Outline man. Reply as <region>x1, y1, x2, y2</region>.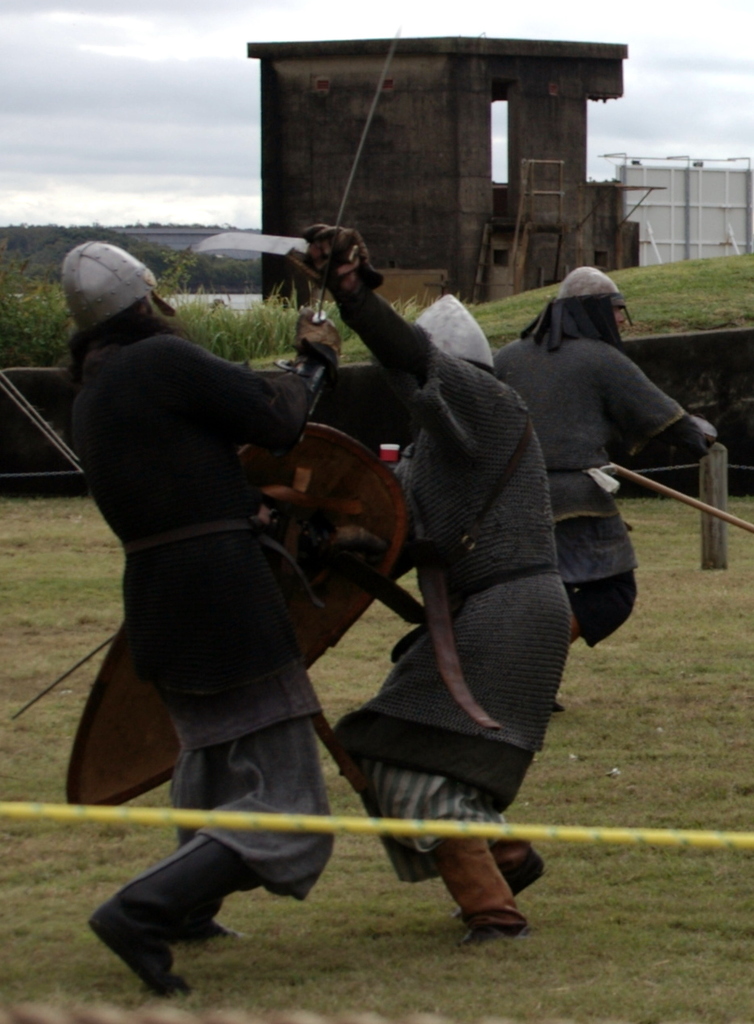
<region>56, 244, 337, 1009</region>.
